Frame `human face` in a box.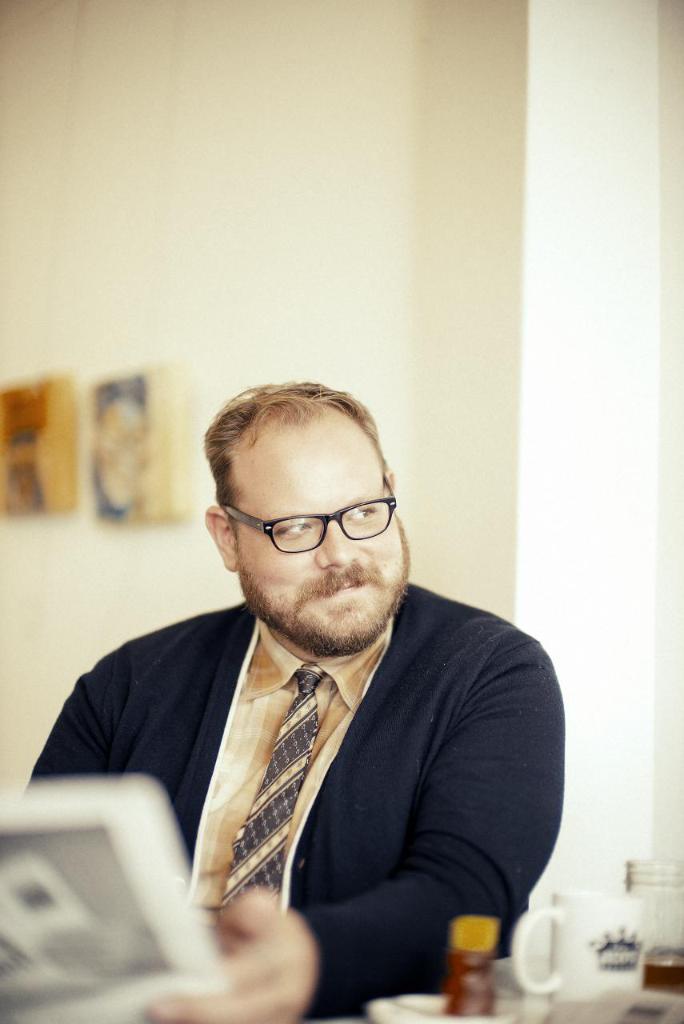
[left=246, top=422, right=409, bottom=646].
